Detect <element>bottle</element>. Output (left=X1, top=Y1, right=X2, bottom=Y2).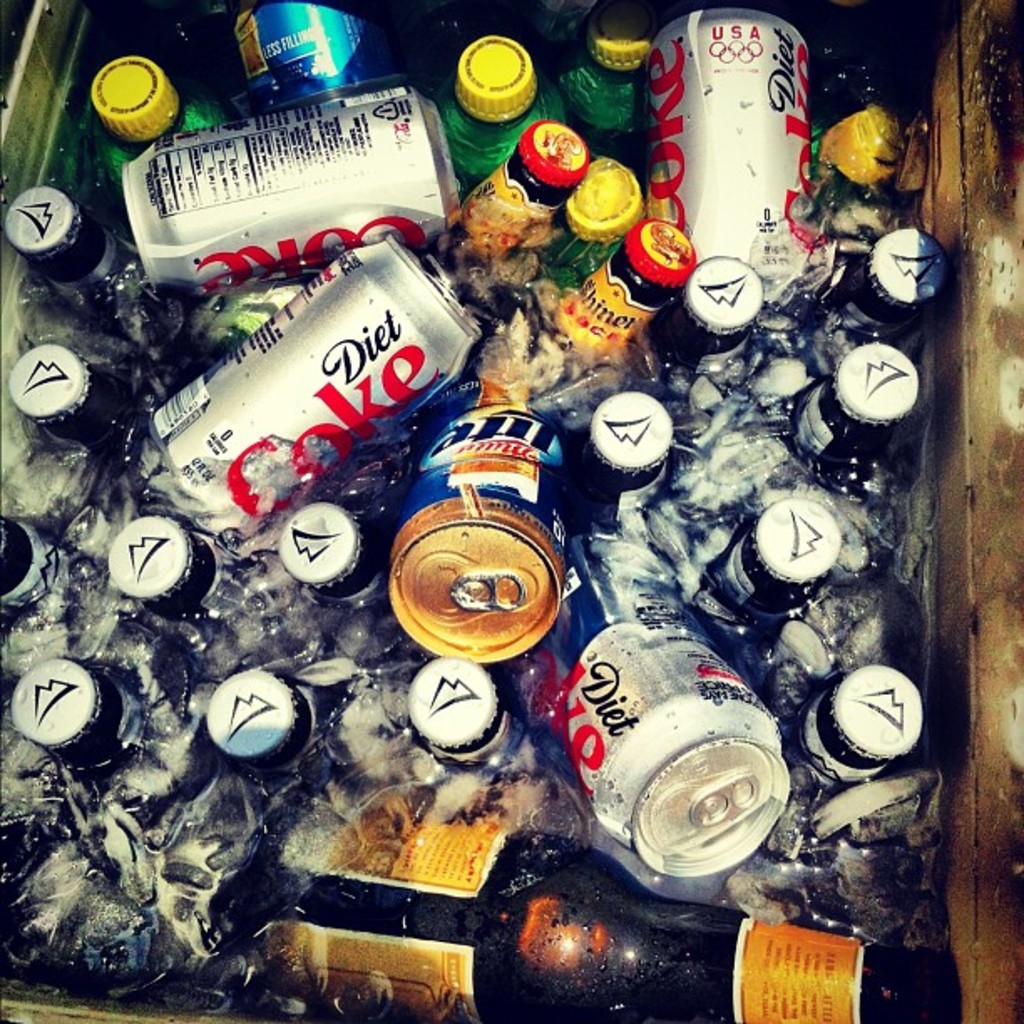
(left=0, top=505, right=85, bottom=611).
